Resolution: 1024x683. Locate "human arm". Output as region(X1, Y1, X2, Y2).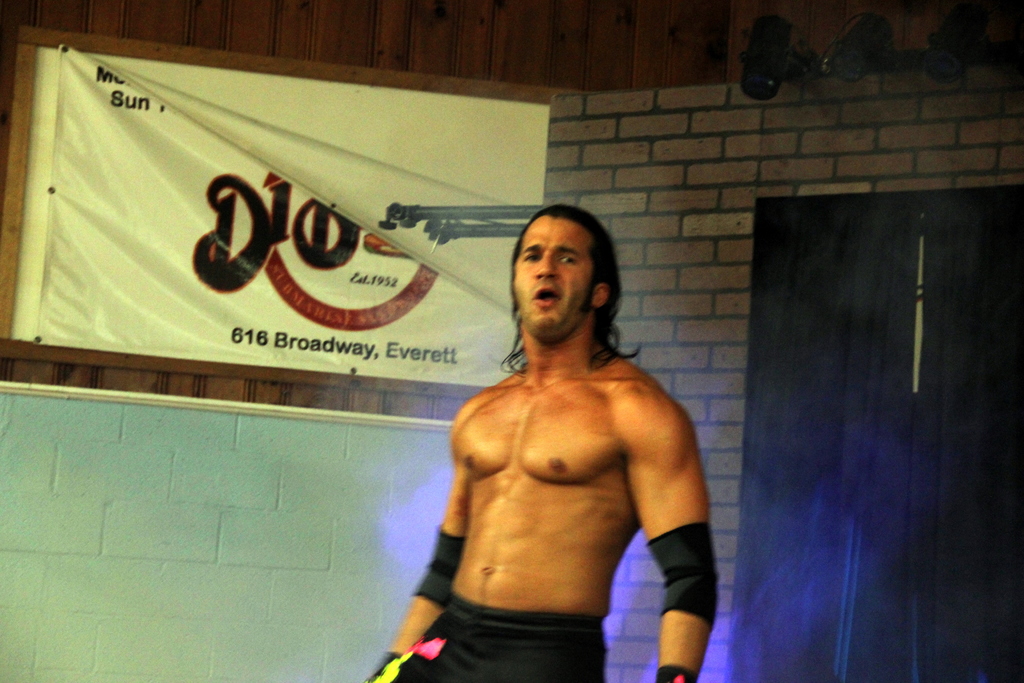
region(388, 406, 474, 652).
